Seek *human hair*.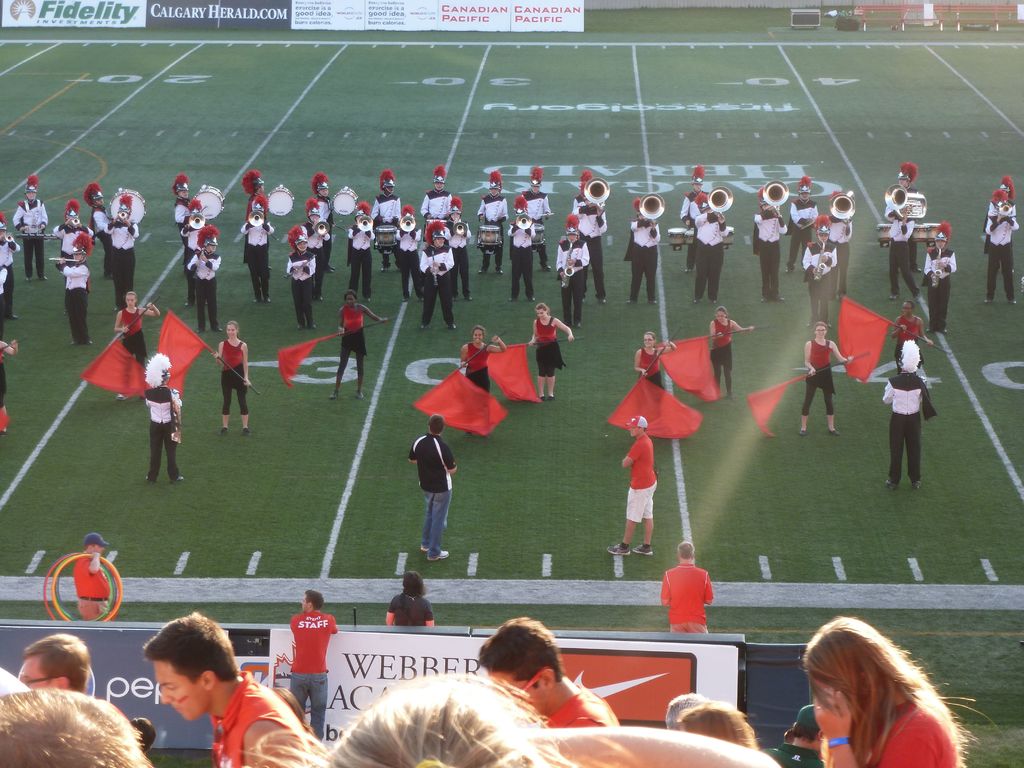
BBox(675, 701, 758, 749).
